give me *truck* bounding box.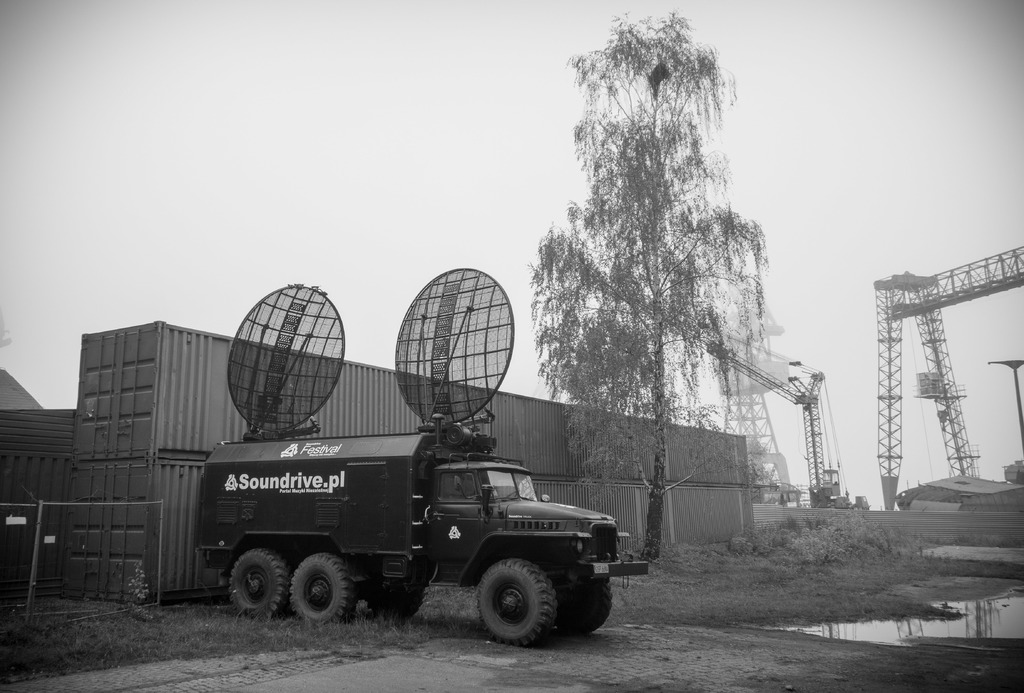
select_region(155, 319, 652, 665).
